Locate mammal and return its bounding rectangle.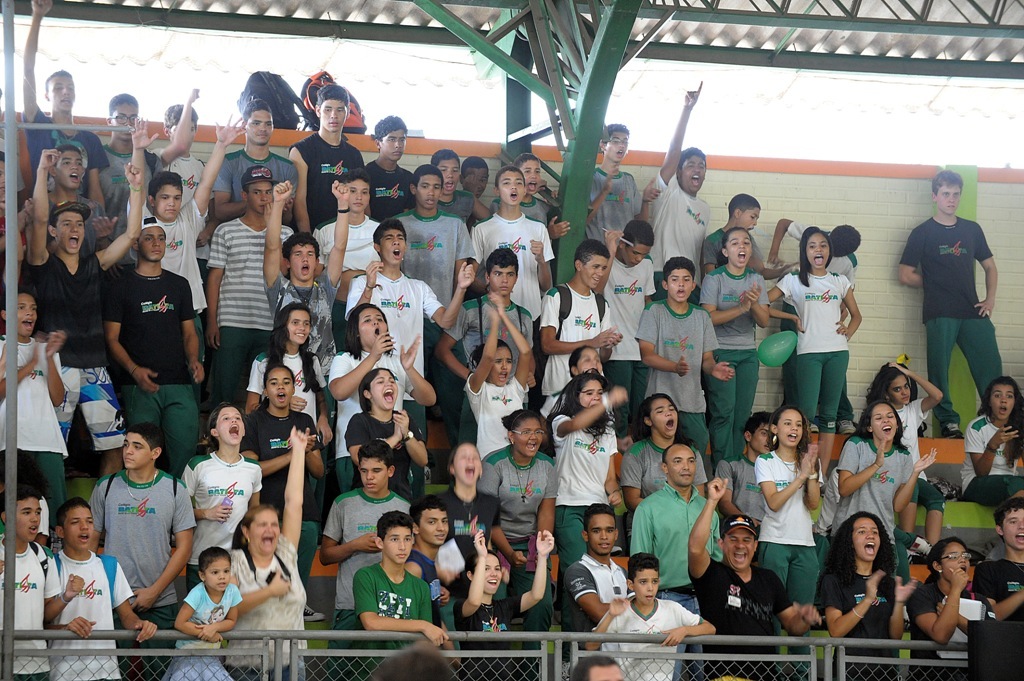
bbox=(684, 469, 820, 680).
